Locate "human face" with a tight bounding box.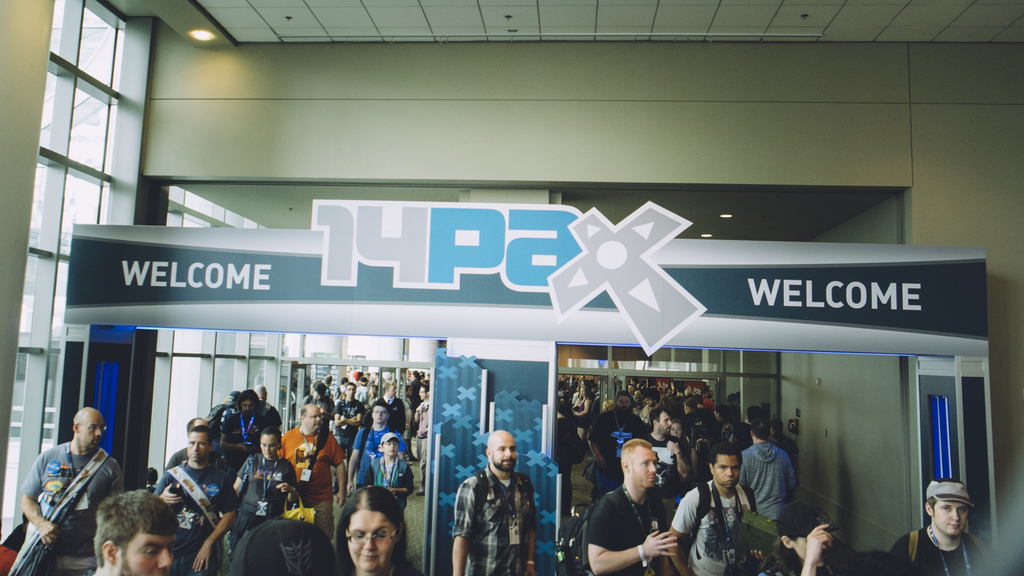
rect(383, 438, 400, 454).
